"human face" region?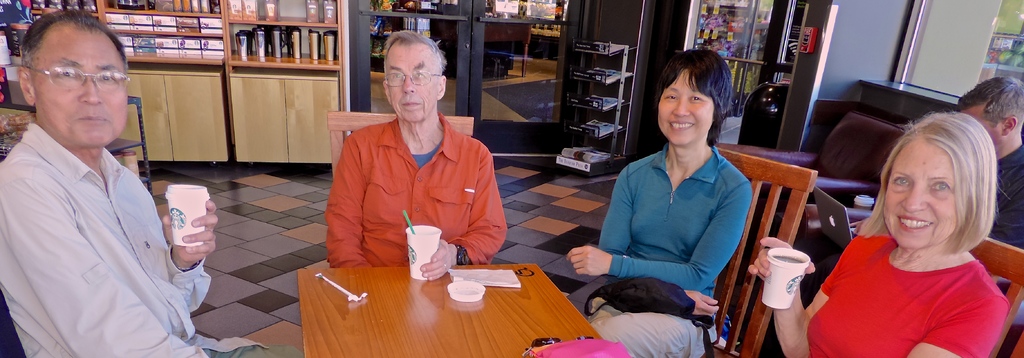
<bbox>960, 102, 1004, 152</bbox>
